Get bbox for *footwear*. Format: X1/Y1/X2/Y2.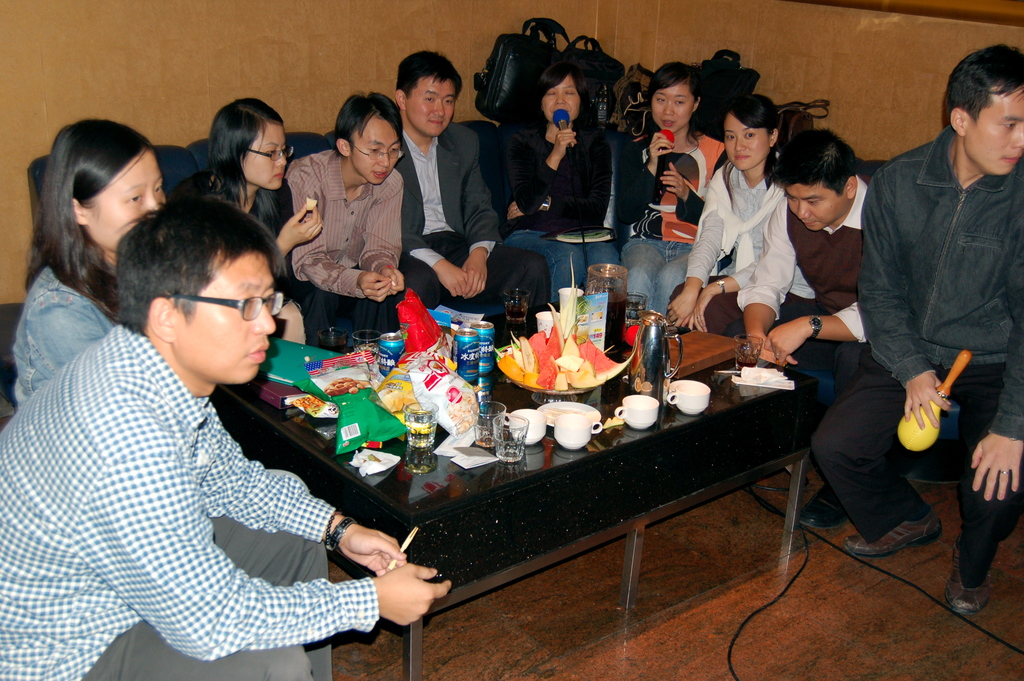
790/477/842/533.
